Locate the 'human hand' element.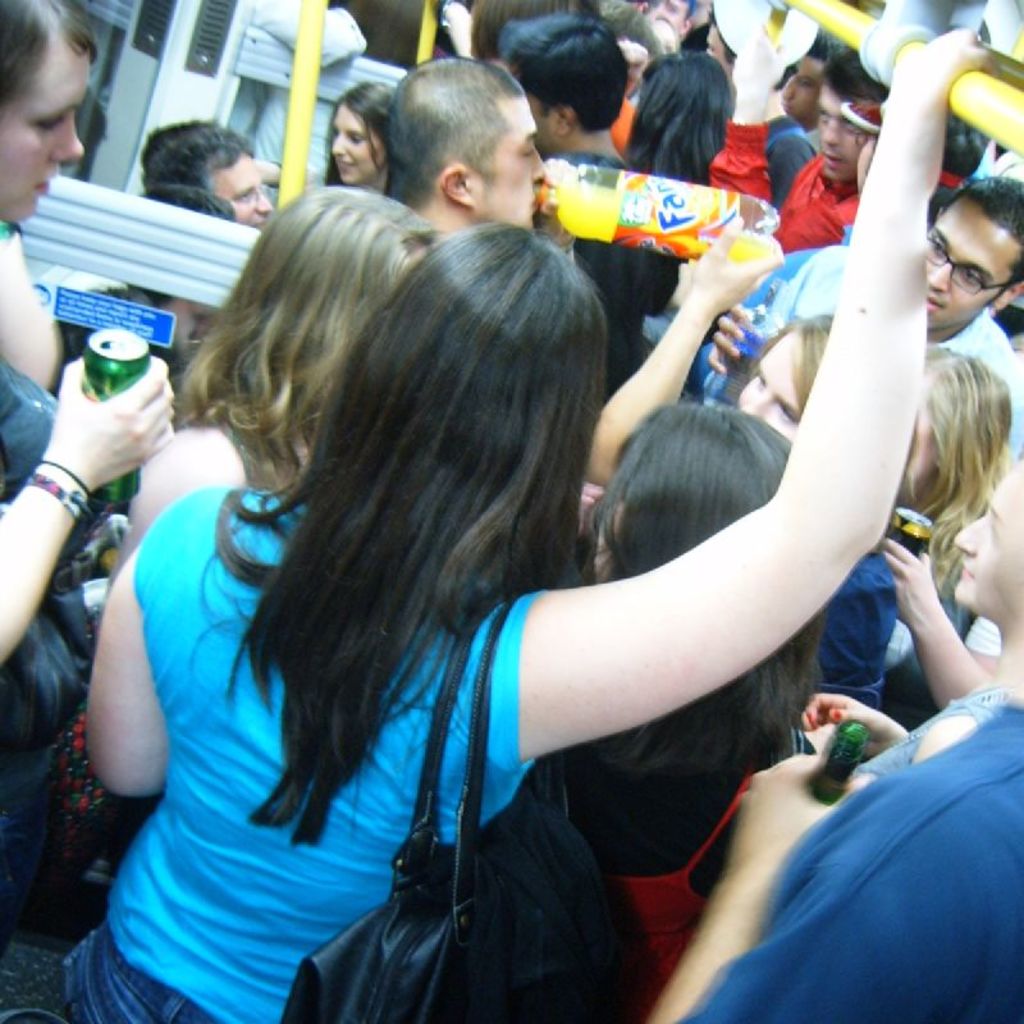
Element bbox: (581,477,609,543).
